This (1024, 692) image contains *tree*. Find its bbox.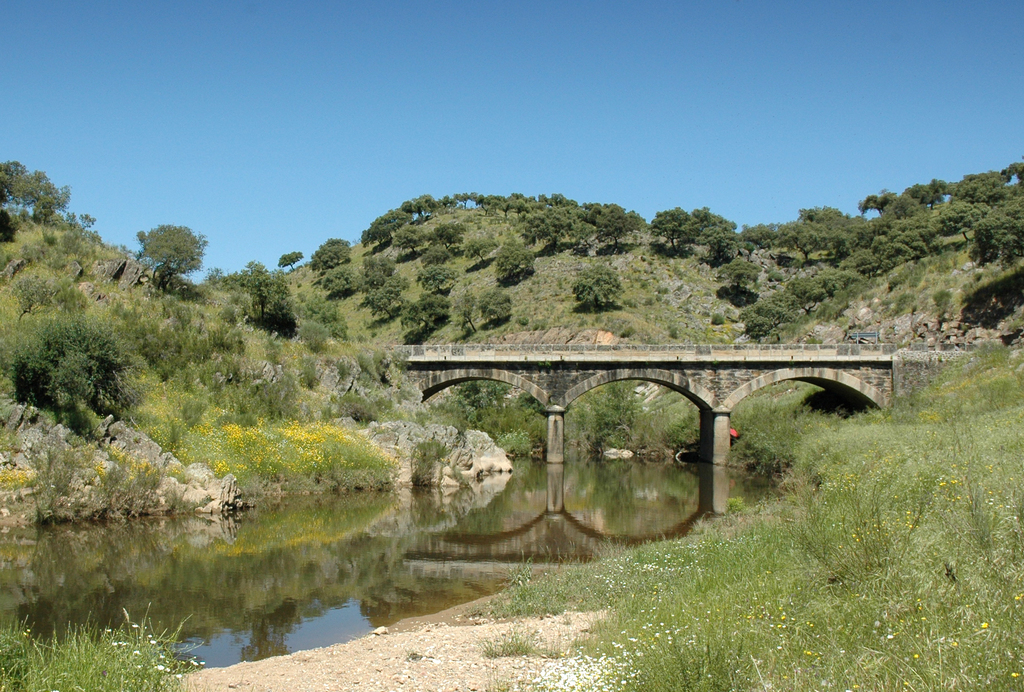
l=325, t=267, r=358, b=298.
